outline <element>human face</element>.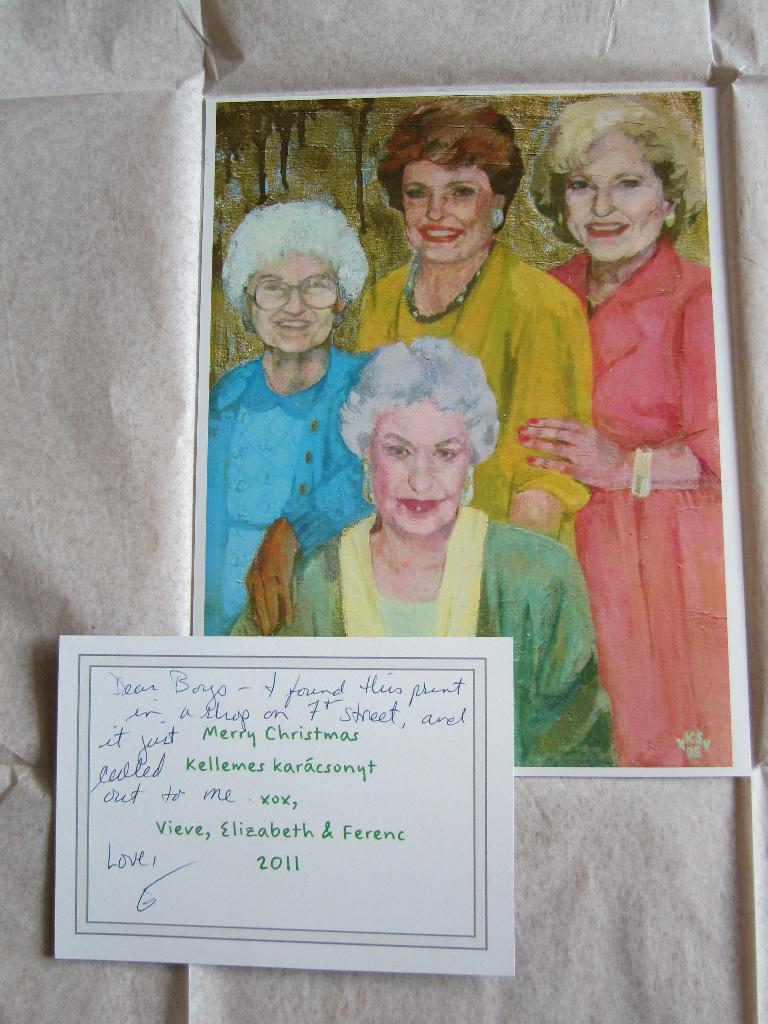
Outline: BBox(245, 253, 341, 354).
